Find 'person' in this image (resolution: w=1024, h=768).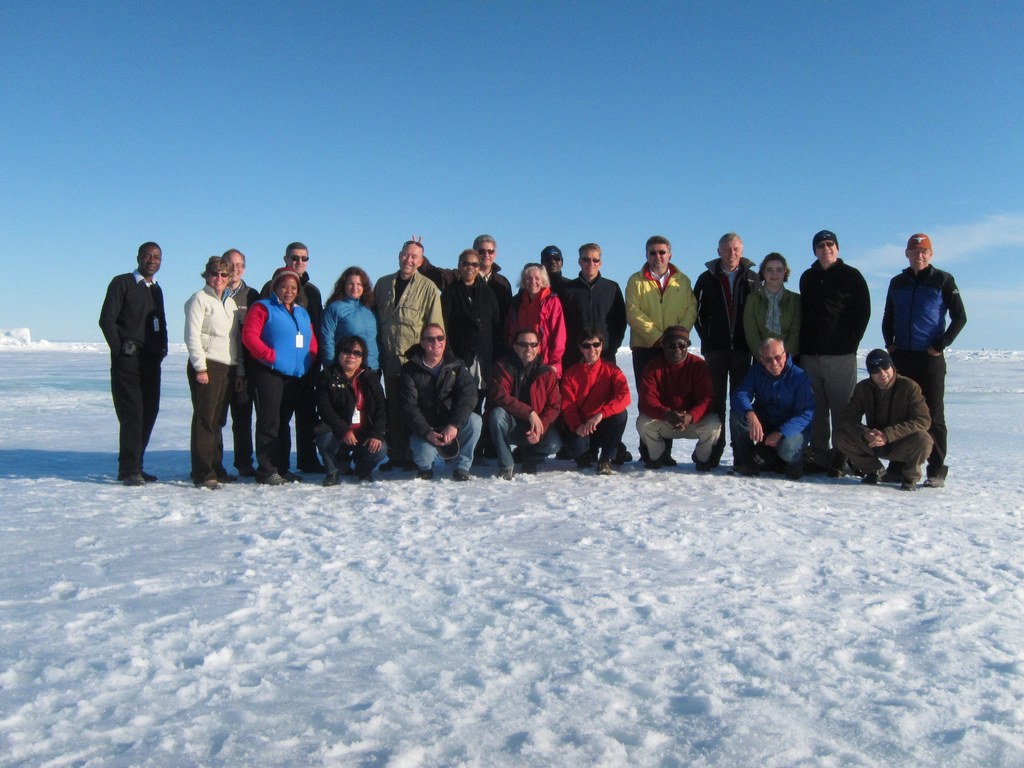
(x1=174, y1=244, x2=235, y2=491).
